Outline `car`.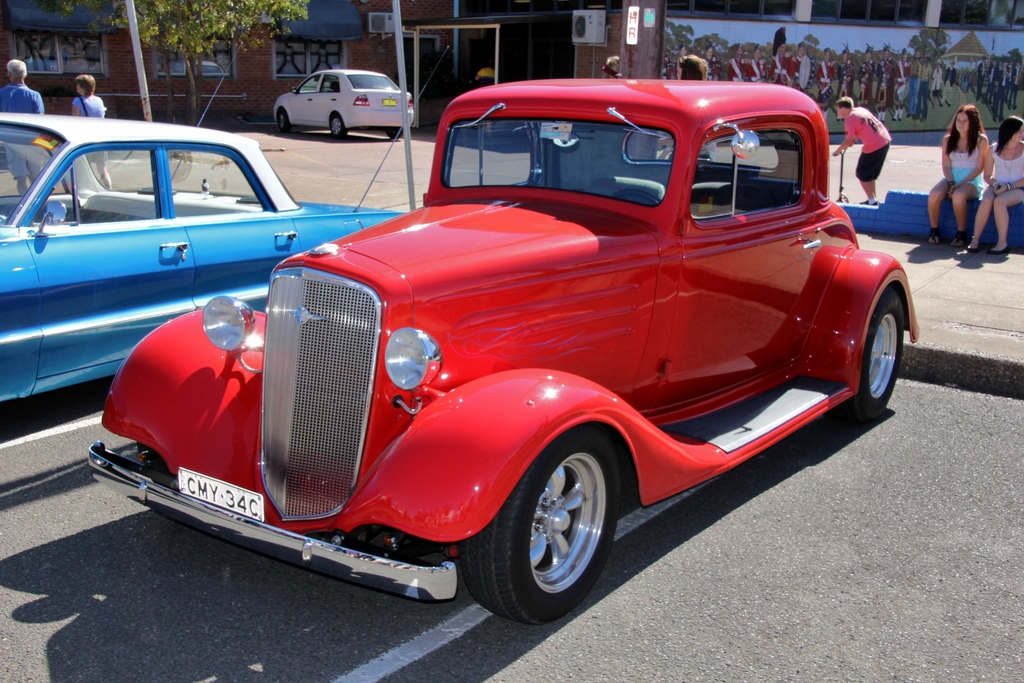
Outline: <box>106,78,935,629</box>.
